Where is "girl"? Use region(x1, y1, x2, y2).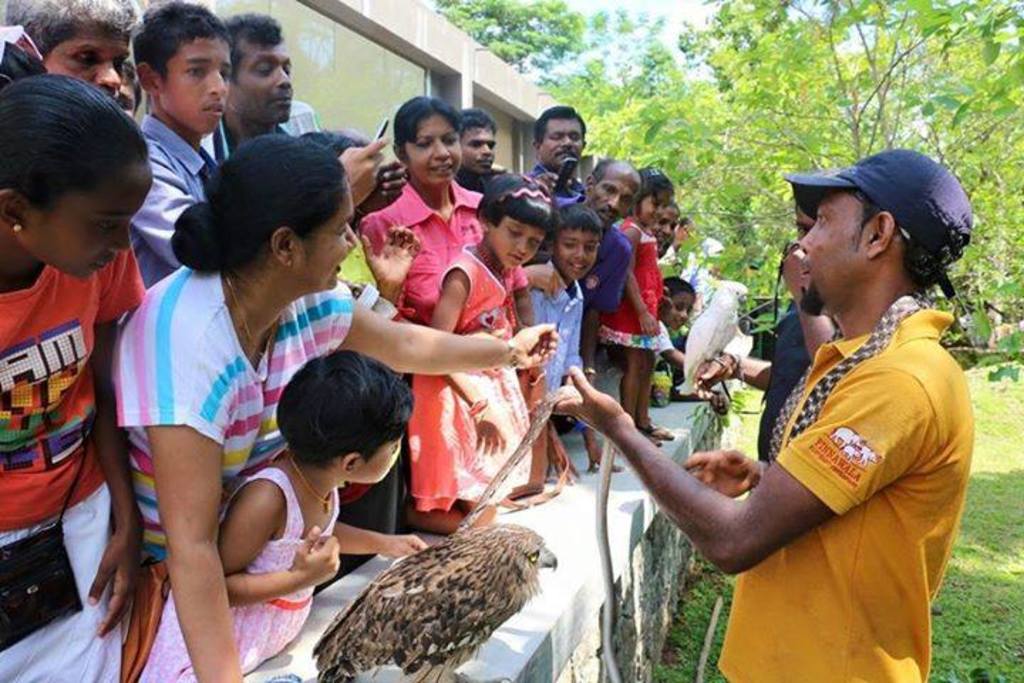
region(593, 168, 678, 450).
